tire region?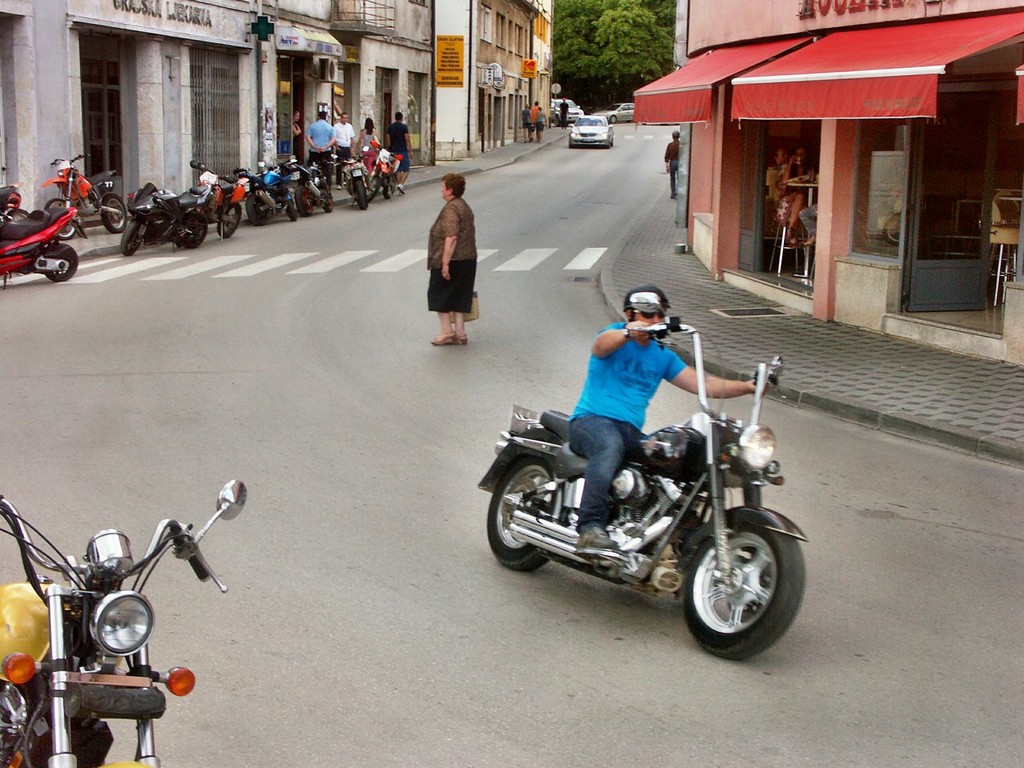
<region>5, 210, 28, 222</region>
